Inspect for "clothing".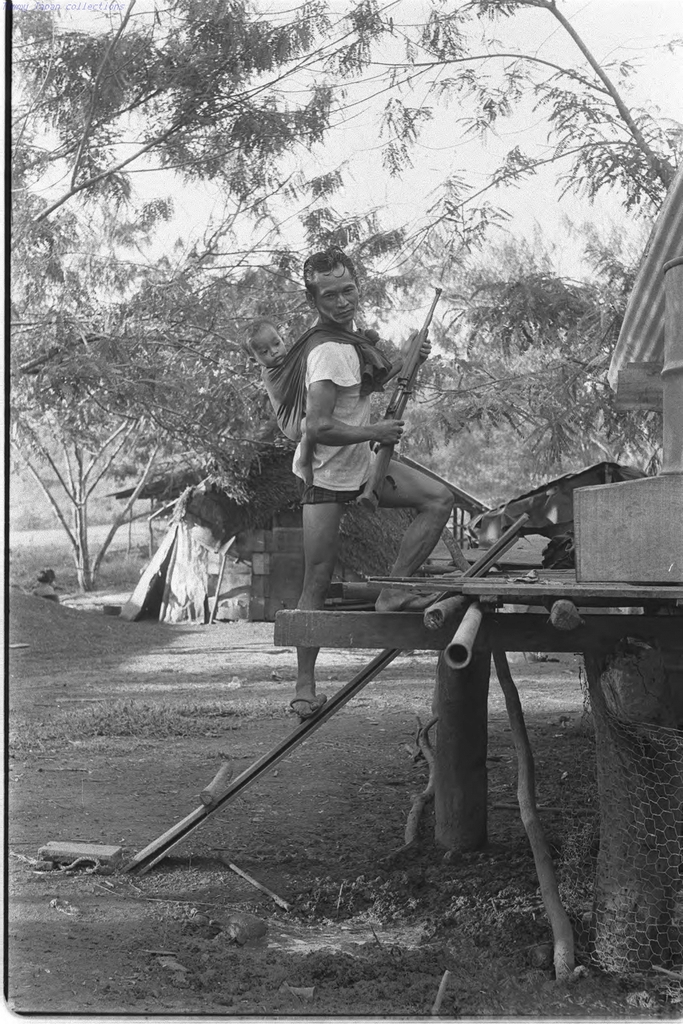
Inspection: 288/316/379/499.
